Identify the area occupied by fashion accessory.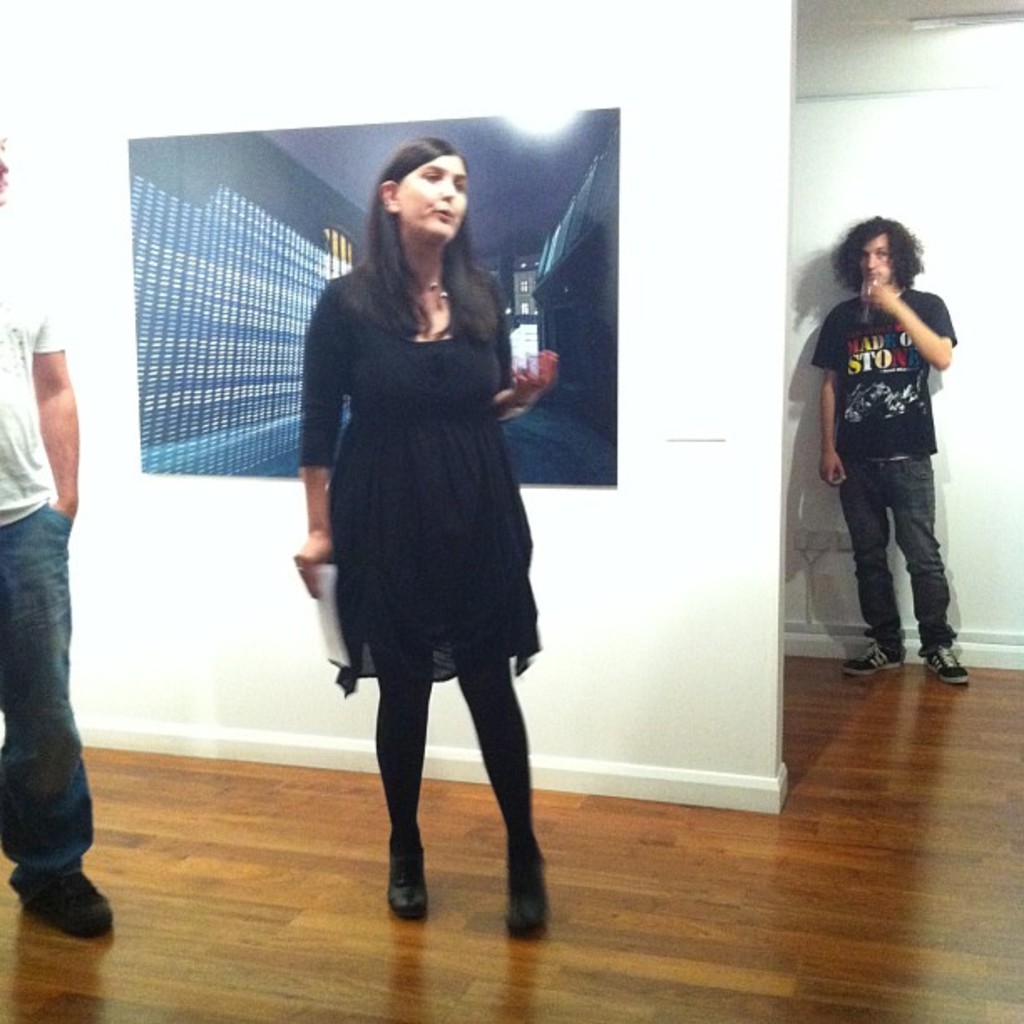
Area: {"left": 840, "top": 643, "right": 914, "bottom": 676}.
